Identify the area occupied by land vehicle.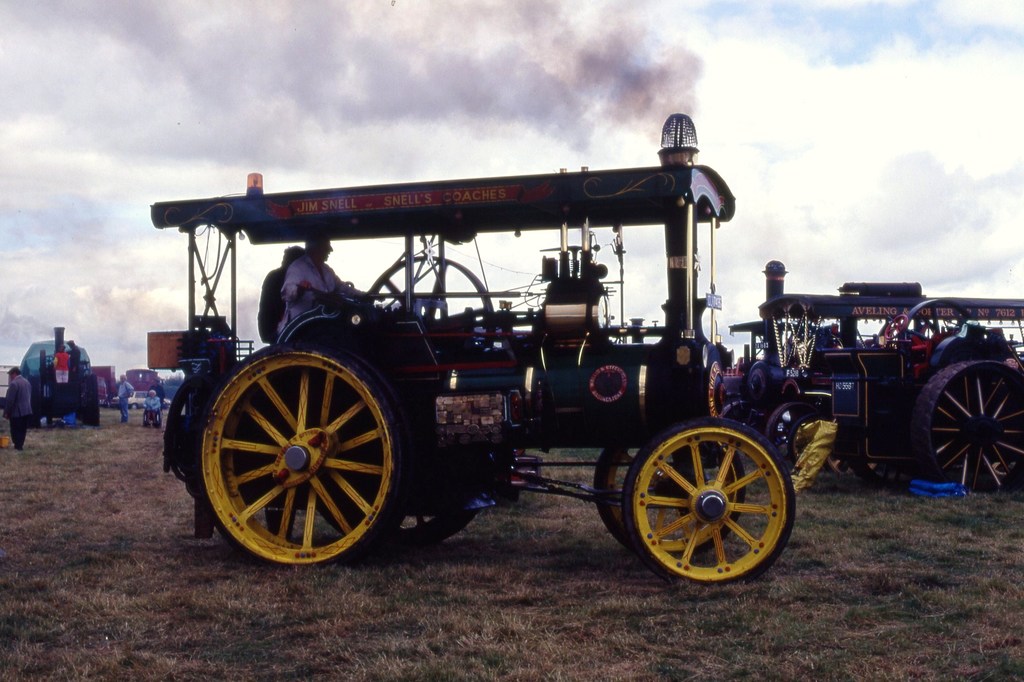
Area: <region>129, 391, 144, 405</region>.
